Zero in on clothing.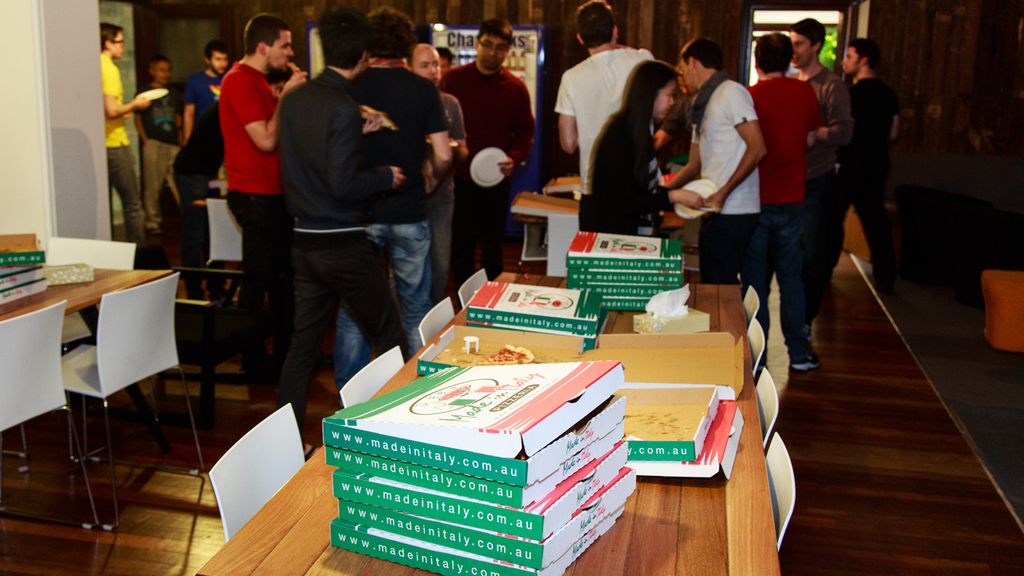
Zeroed in: 340,67,439,227.
